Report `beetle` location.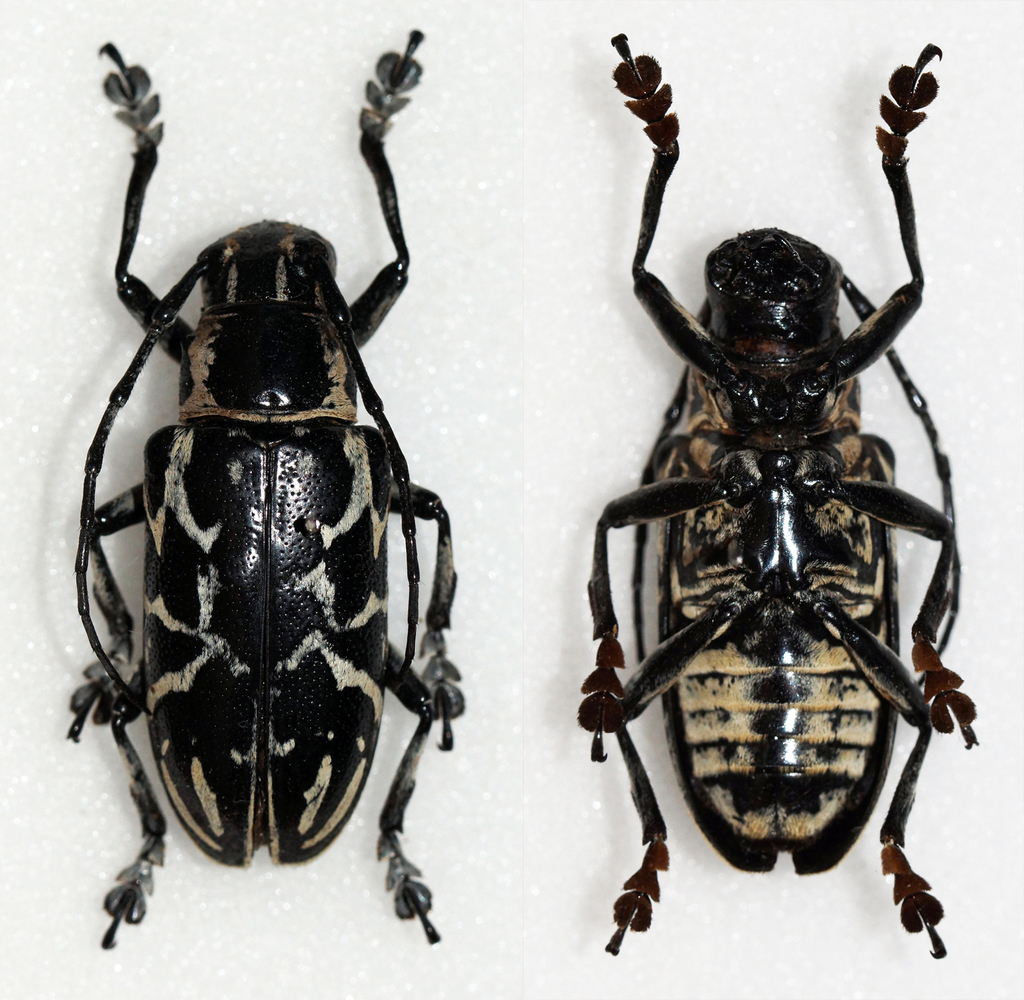
Report: l=35, t=42, r=472, b=999.
